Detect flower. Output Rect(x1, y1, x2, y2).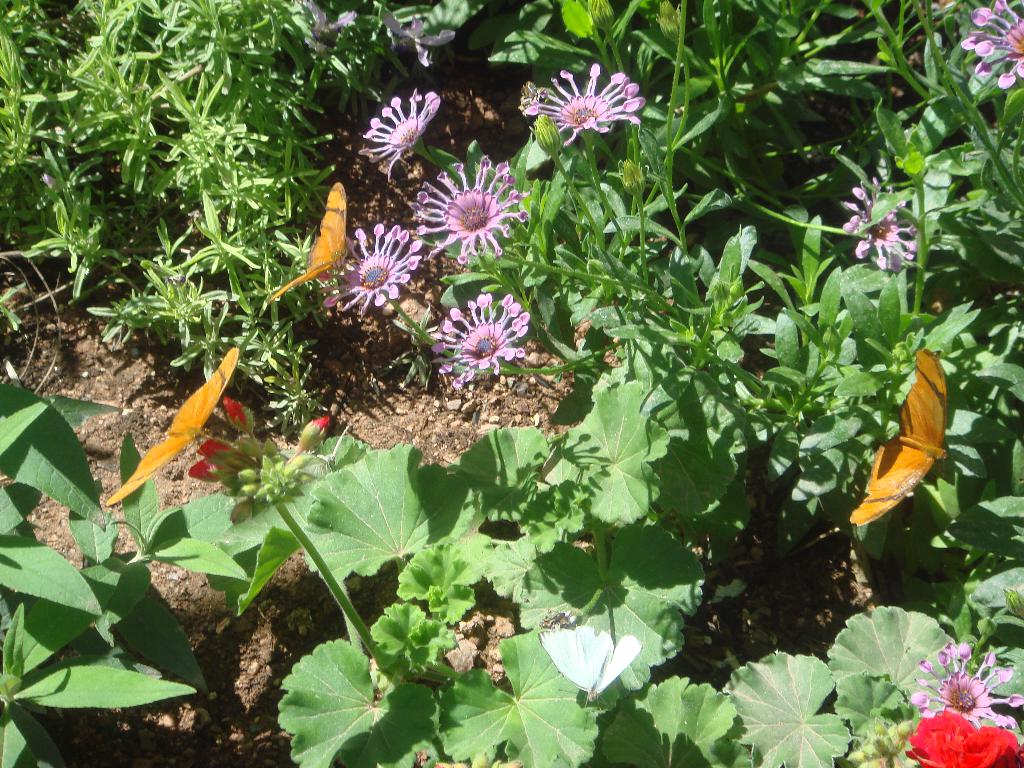
Rect(908, 639, 1022, 729).
